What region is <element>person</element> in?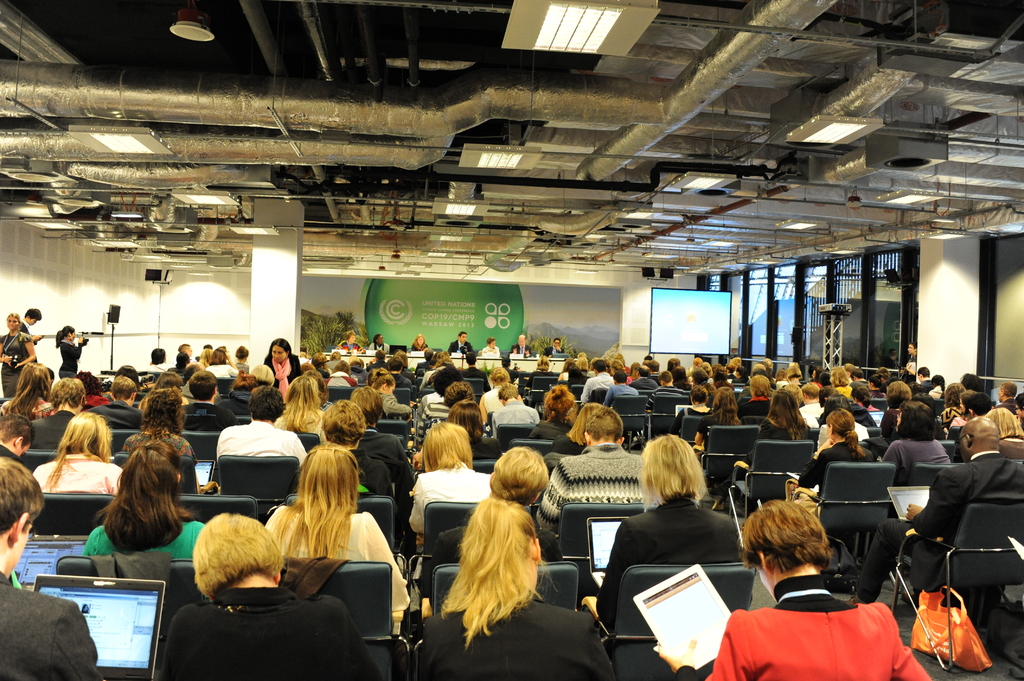
x1=2 y1=458 x2=95 y2=680.
